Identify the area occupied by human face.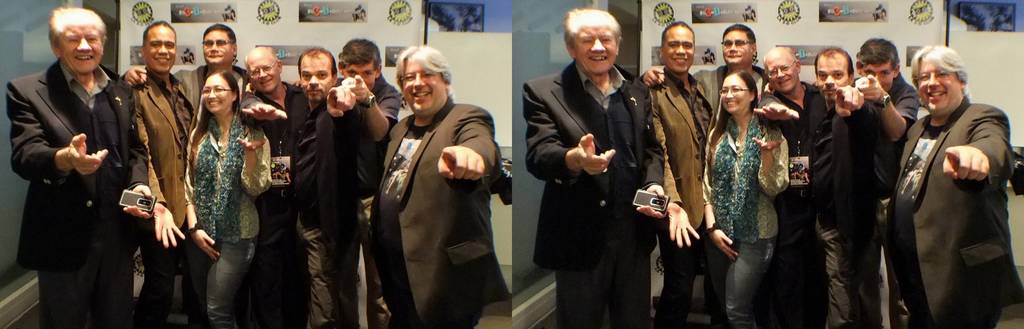
Area: x1=346, y1=65, x2=378, y2=87.
